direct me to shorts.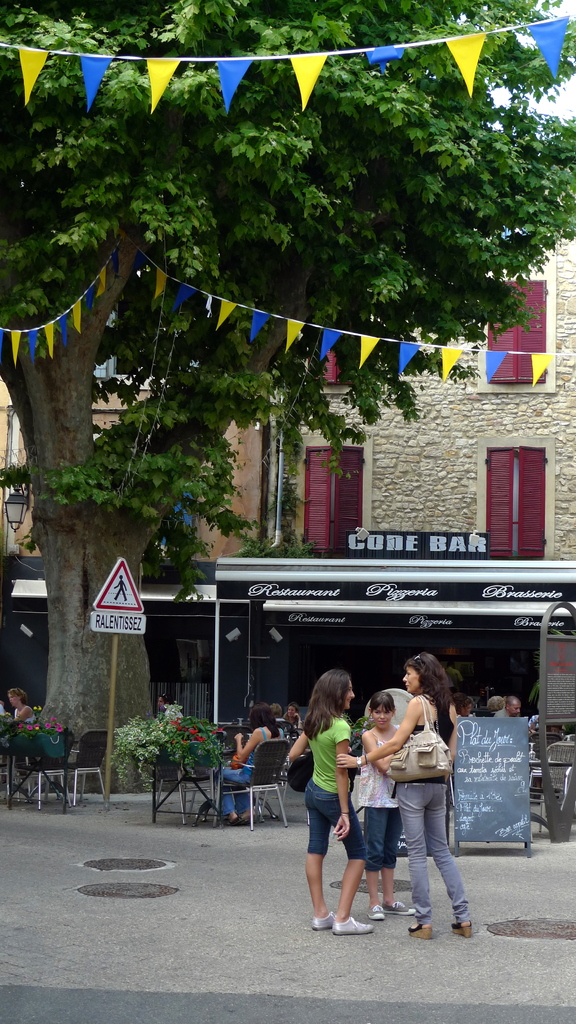
Direction: (left=305, top=781, right=364, bottom=861).
